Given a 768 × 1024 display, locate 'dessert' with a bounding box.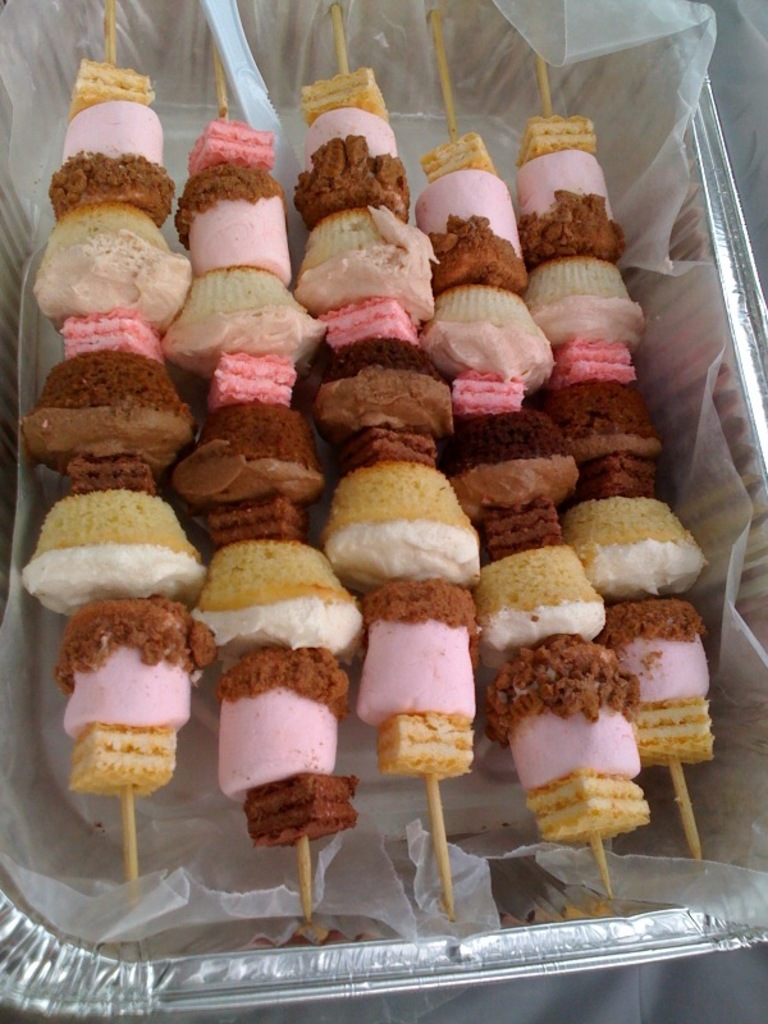
Located: <region>298, 68, 379, 128</region>.
